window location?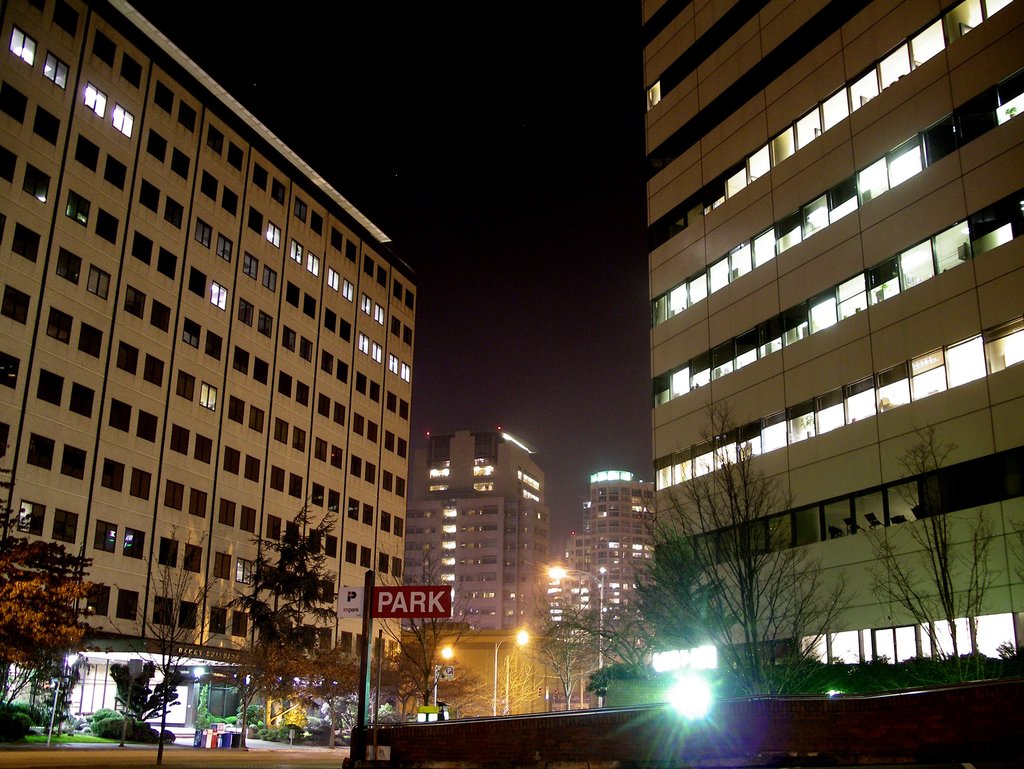
Rect(269, 418, 292, 442)
